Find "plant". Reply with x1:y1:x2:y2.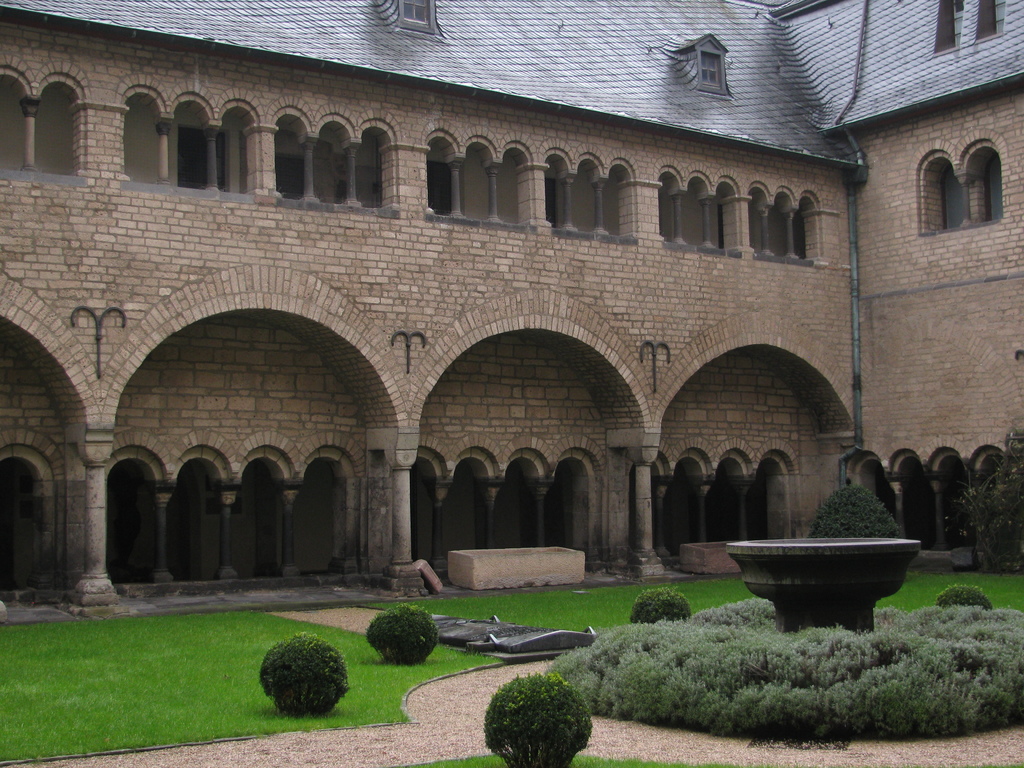
479:671:594:759.
